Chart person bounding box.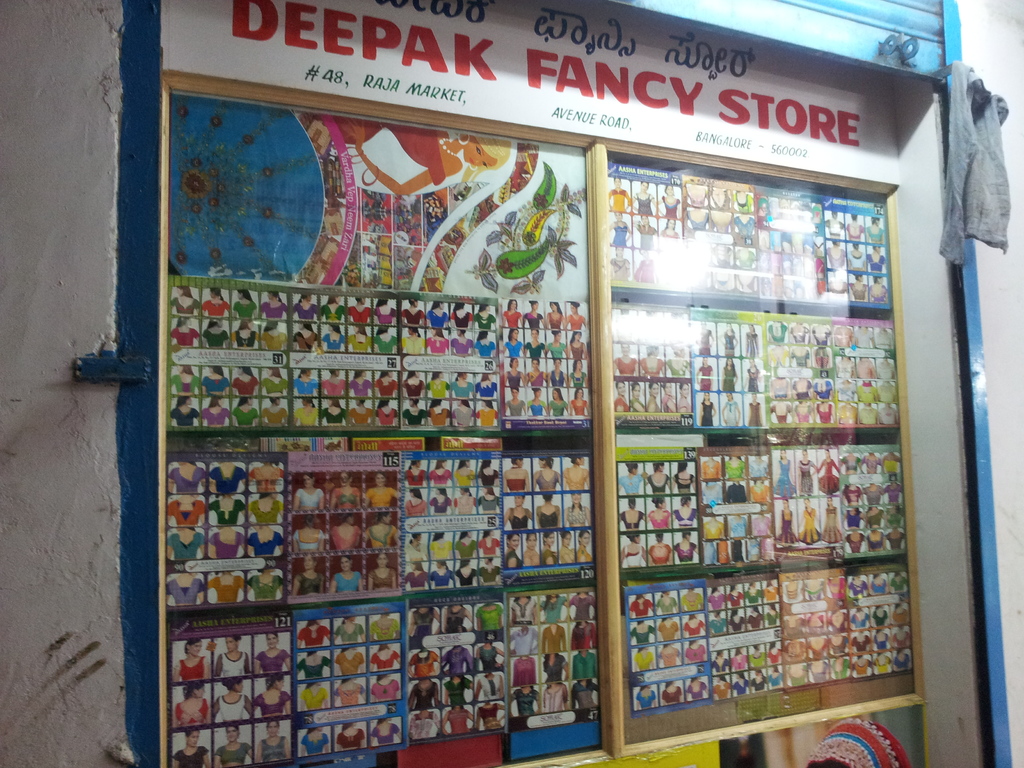
Charted: BBox(502, 298, 521, 327).
